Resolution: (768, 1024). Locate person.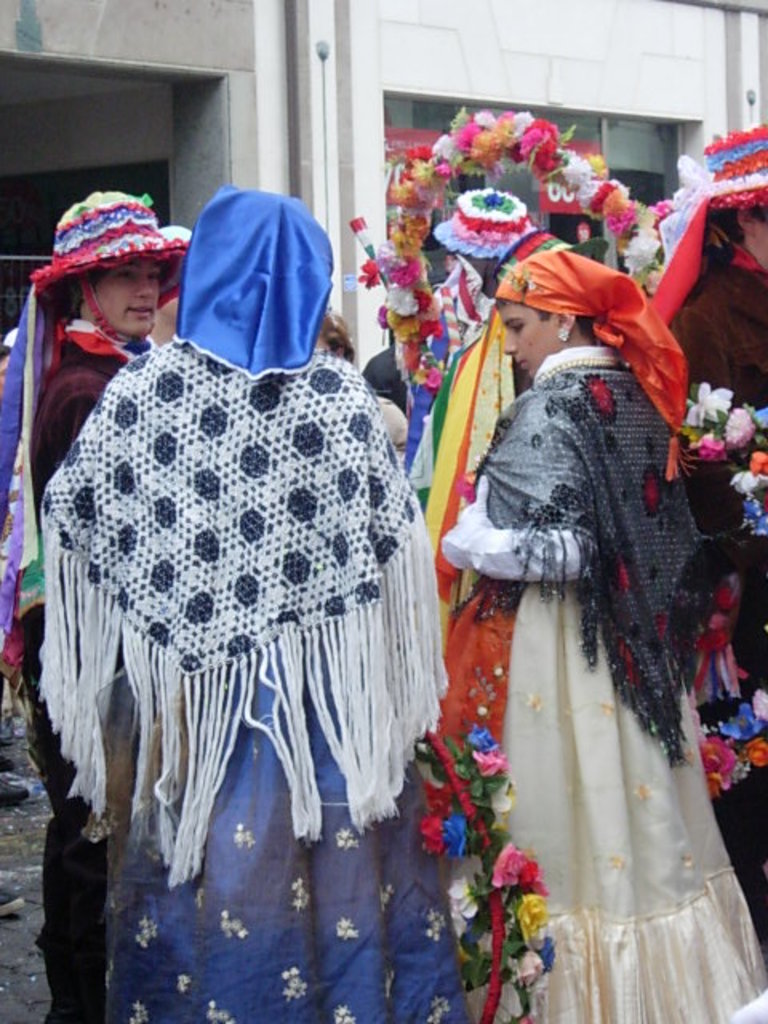
x1=451 y1=251 x2=766 y2=1022.
